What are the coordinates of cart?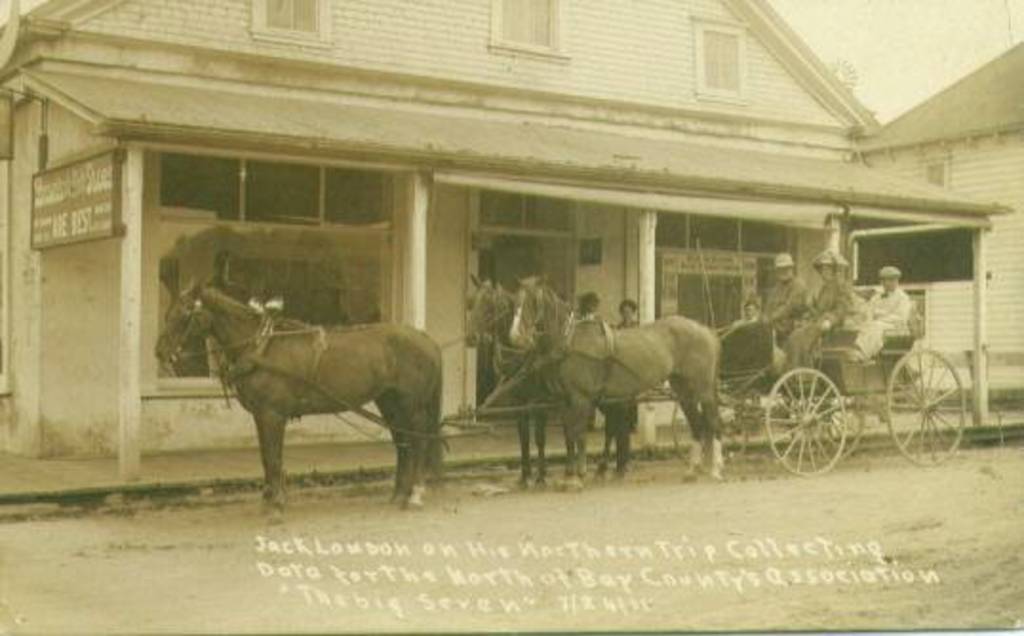
443, 295, 965, 478.
